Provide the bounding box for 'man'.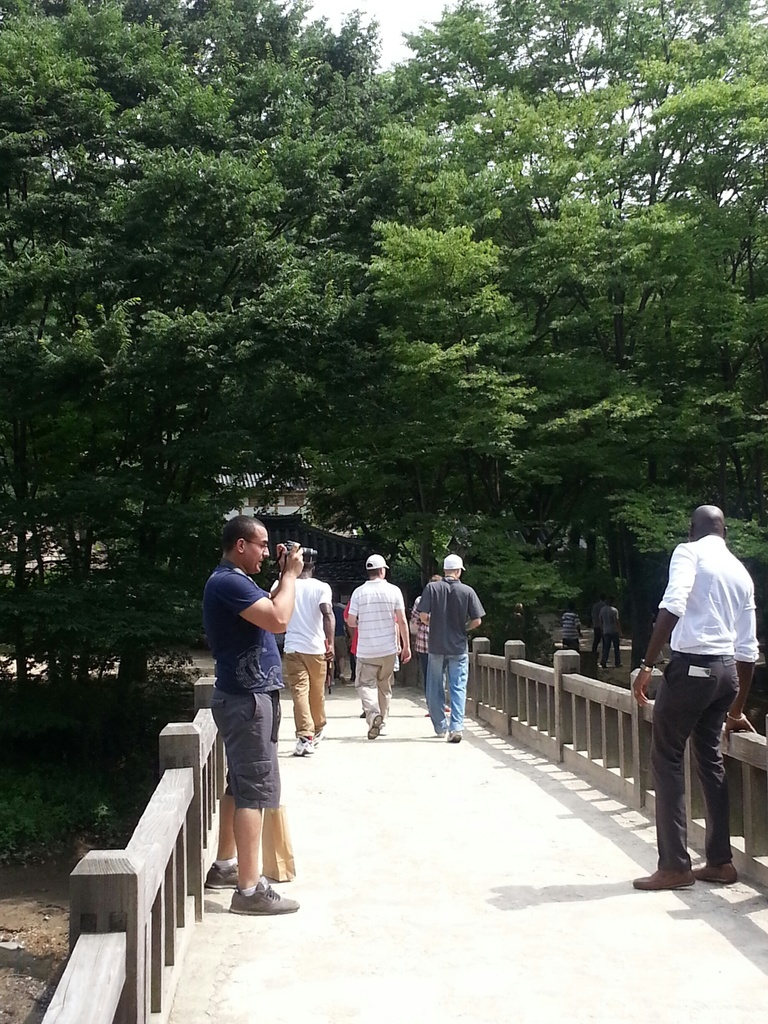
<region>202, 516, 307, 917</region>.
